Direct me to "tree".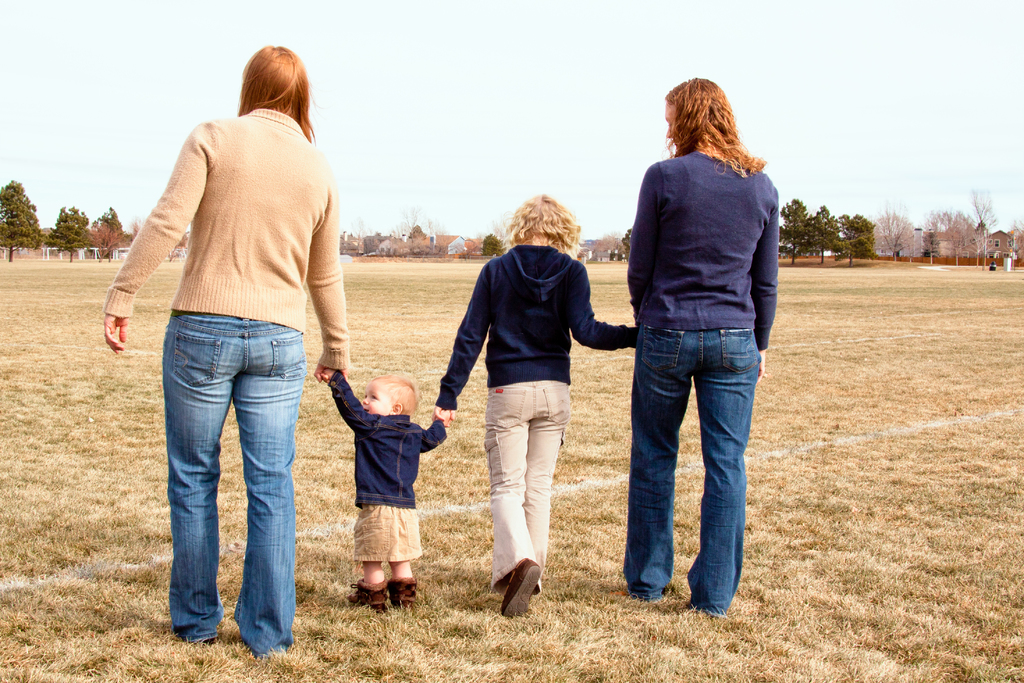
Direction: locate(808, 203, 845, 262).
